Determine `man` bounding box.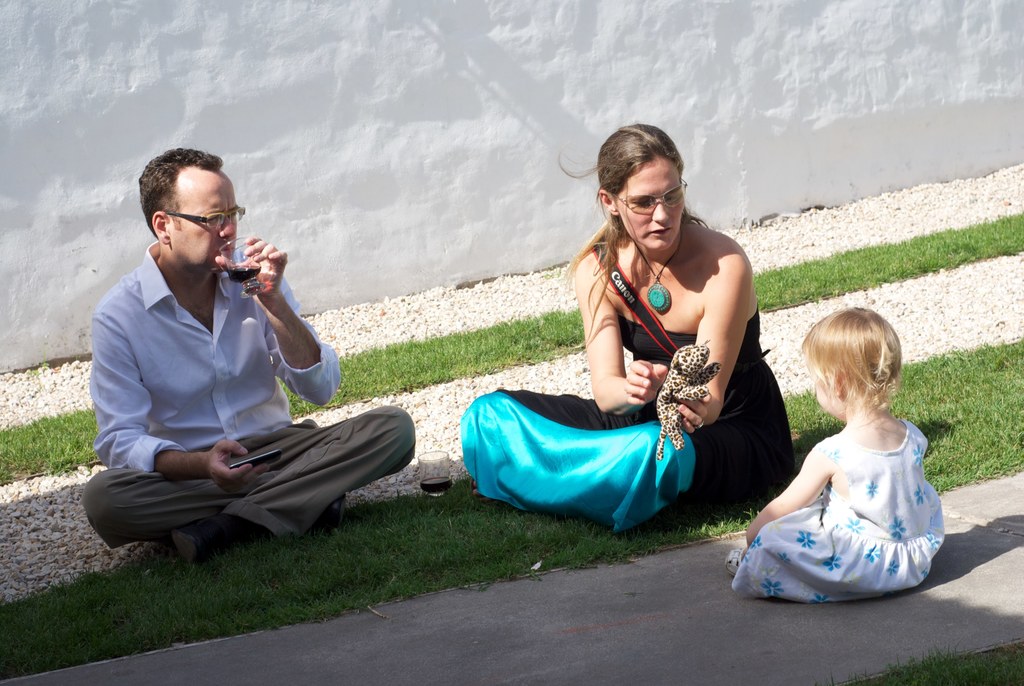
Determined: {"left": 86, "top": 186, "right": 382, "bottom": 573}.
